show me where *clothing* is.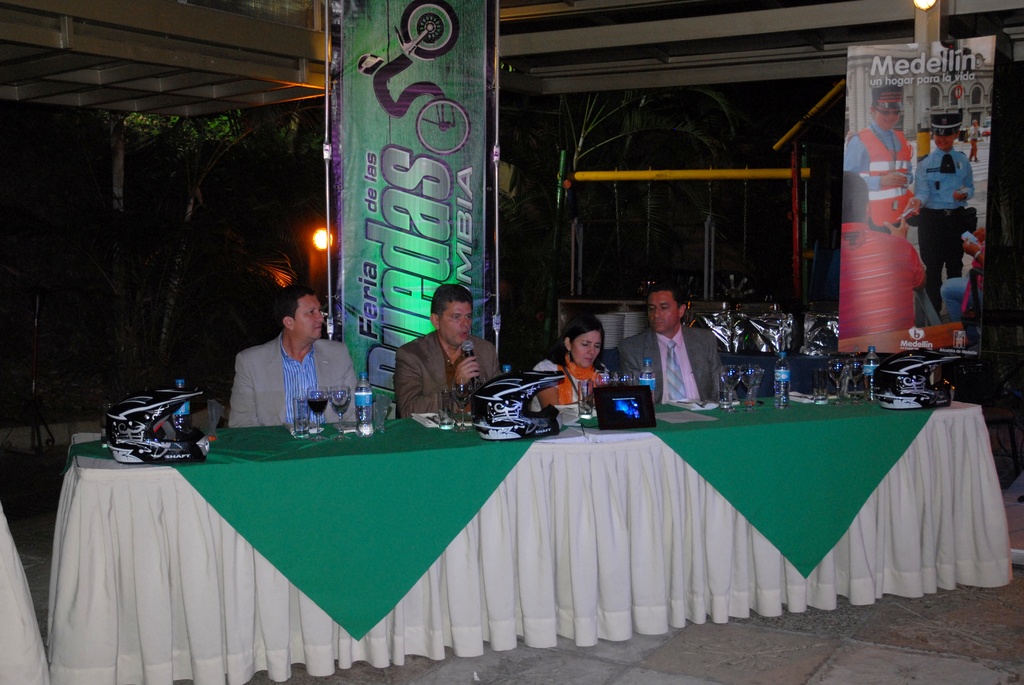
*clothing* is at (534,352,597,410).
